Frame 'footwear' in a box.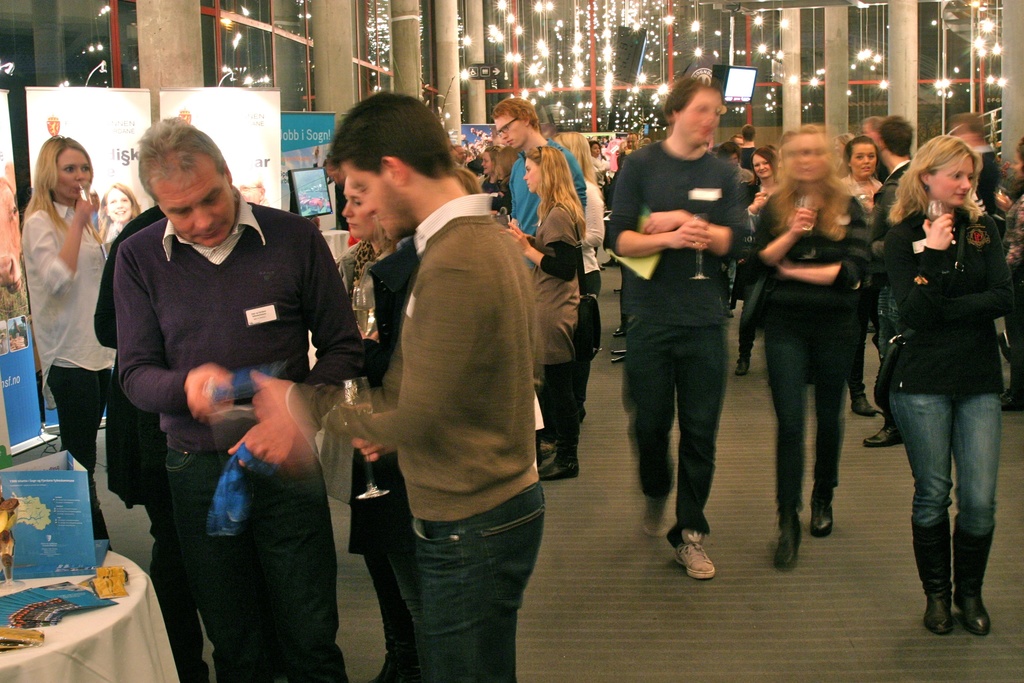
region(538, 459, 581, 482).
